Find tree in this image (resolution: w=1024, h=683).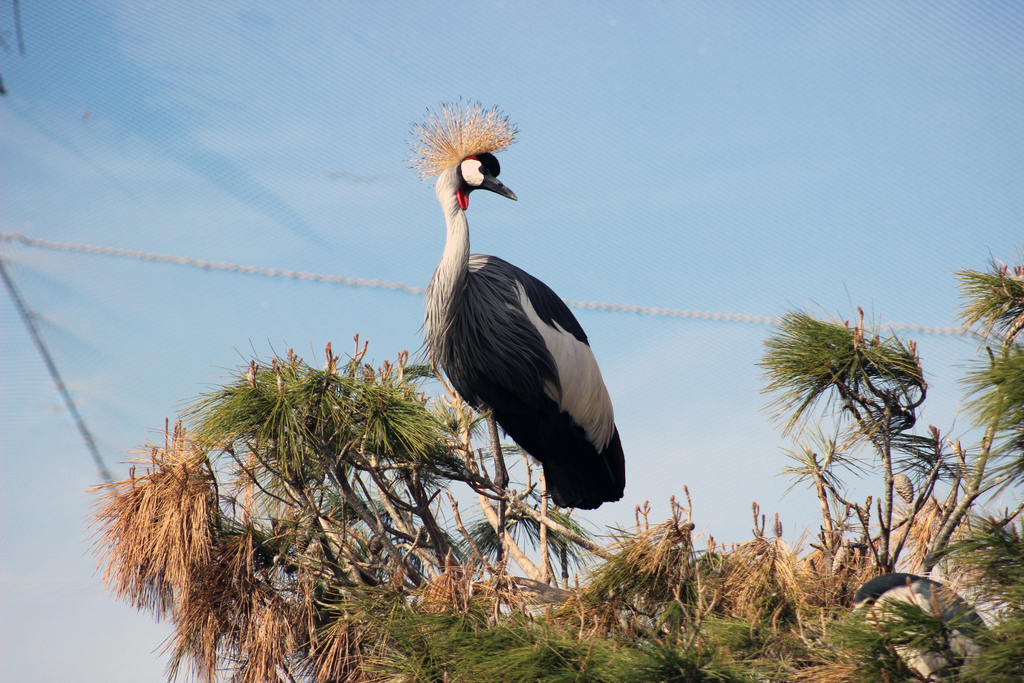
x1=932 y1=243 x2=1023 y2=569.
